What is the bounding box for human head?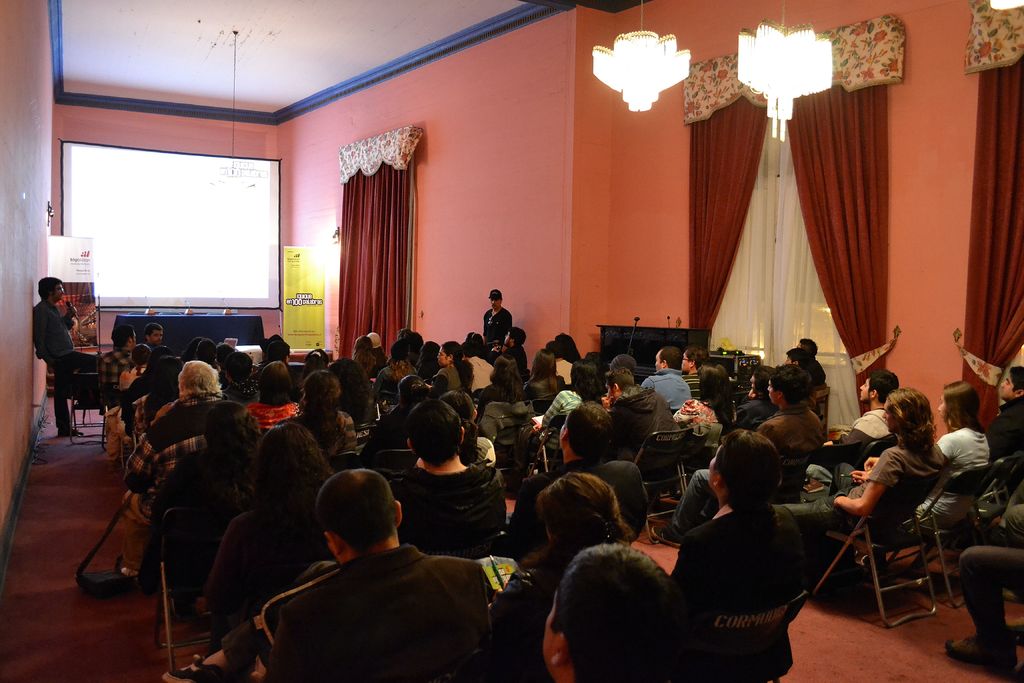
<box>605,368,634,406</box>.
